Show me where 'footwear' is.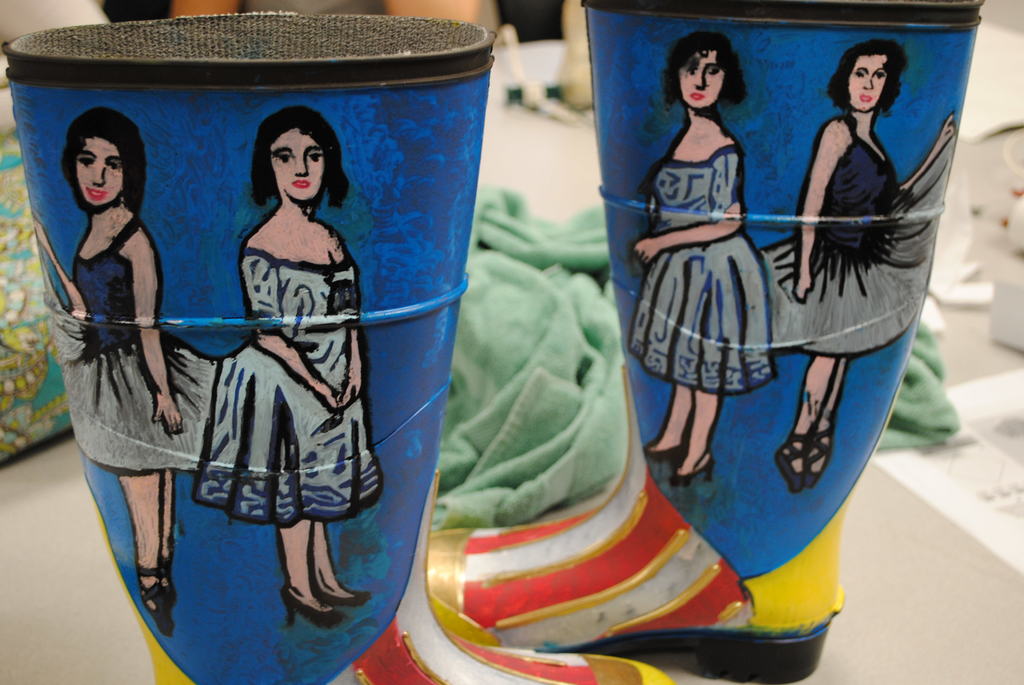
'footwear' is at {"left": 136, "top": 576, "right": 173, "bottom": 635}.
